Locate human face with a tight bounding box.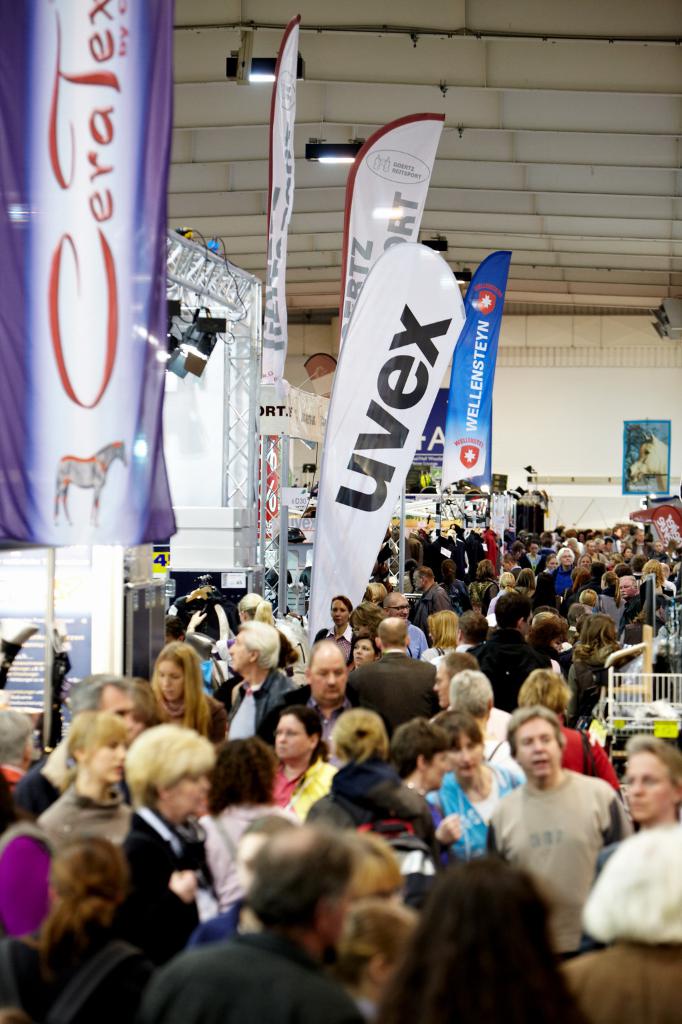
327/597/349/622.
